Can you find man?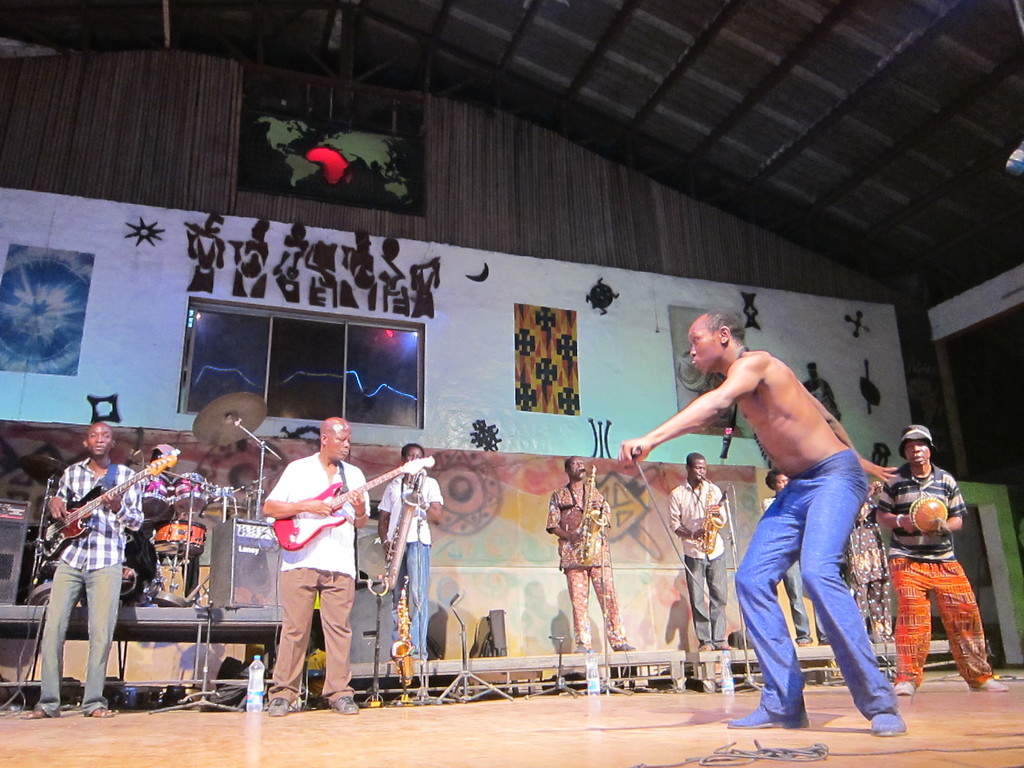
Yes, bounding box: box=[673, 455, 737, 648].
